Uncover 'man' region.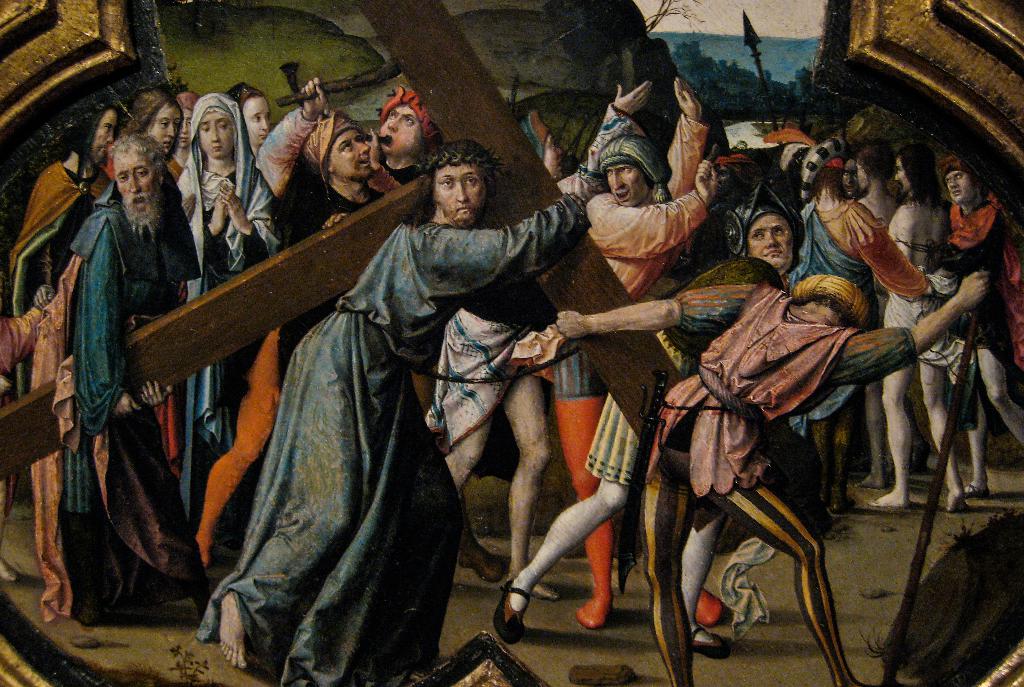
Uncovered: 374,82,442,183.
